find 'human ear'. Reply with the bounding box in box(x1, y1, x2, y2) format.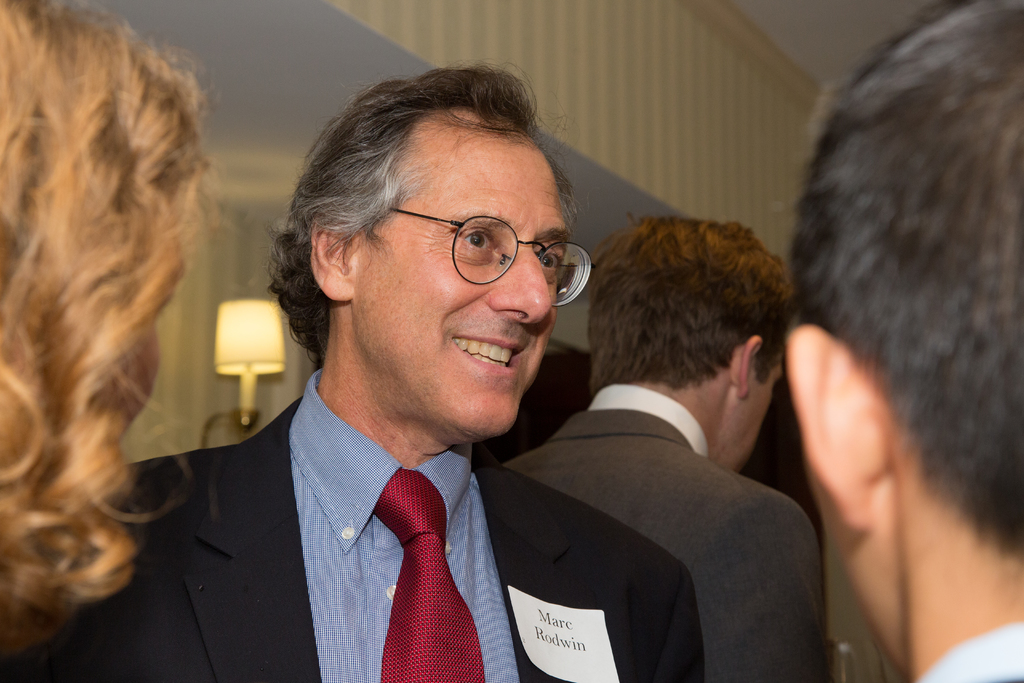
box(786, 322, 897, 527).
